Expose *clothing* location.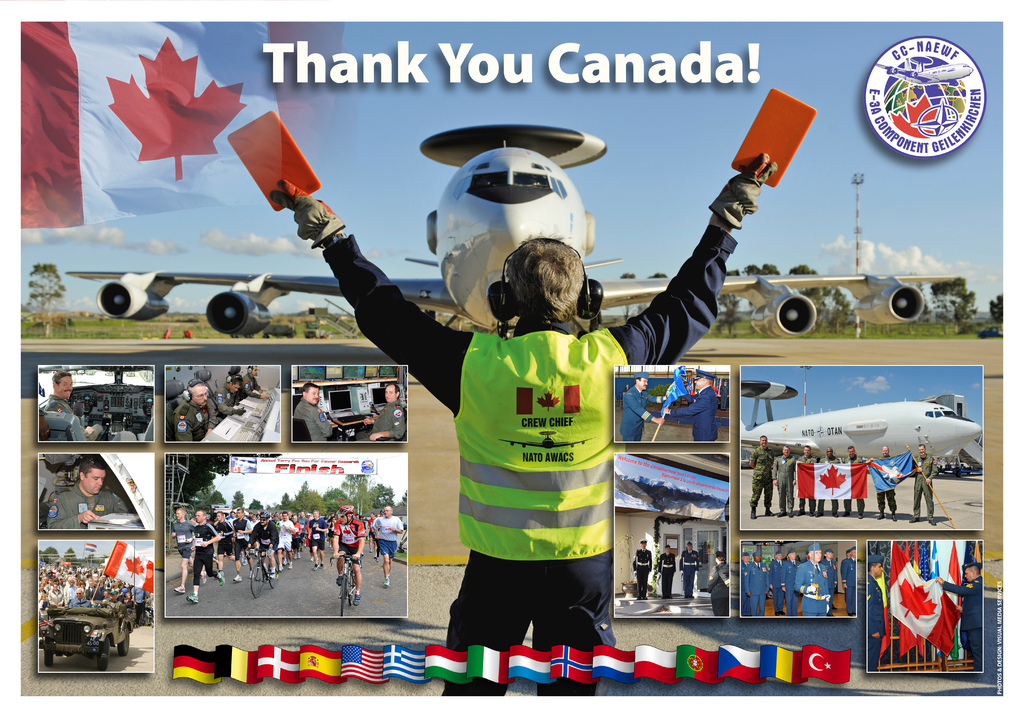
Exposed at bbox(208, 386, 239, 413).
